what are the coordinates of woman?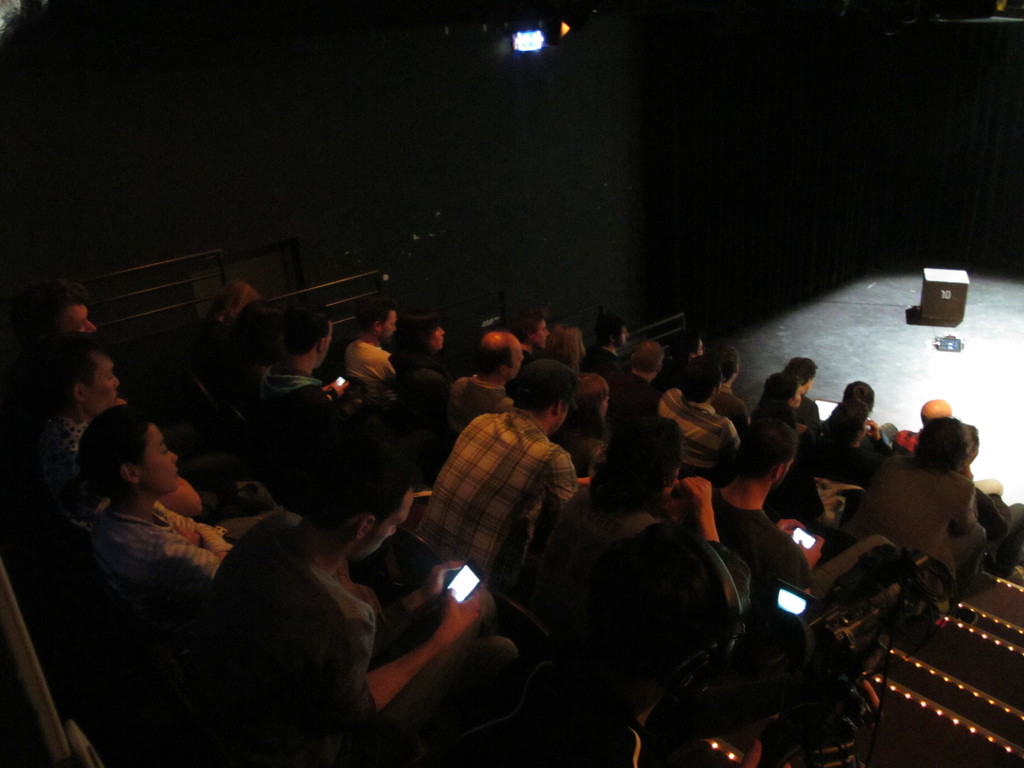
[207,282,255,357].
